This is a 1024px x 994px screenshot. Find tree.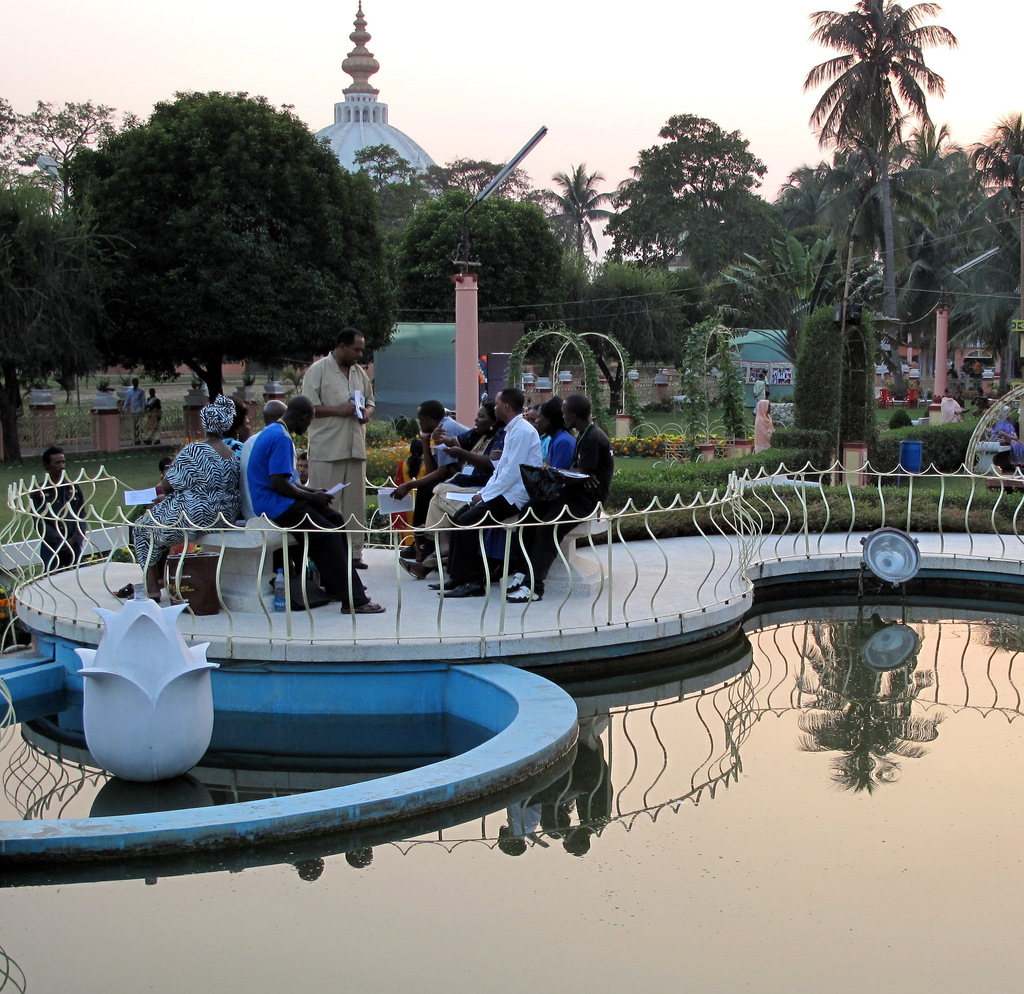
Bounding box: (left=526, top=167, right=595, bottom=293).
